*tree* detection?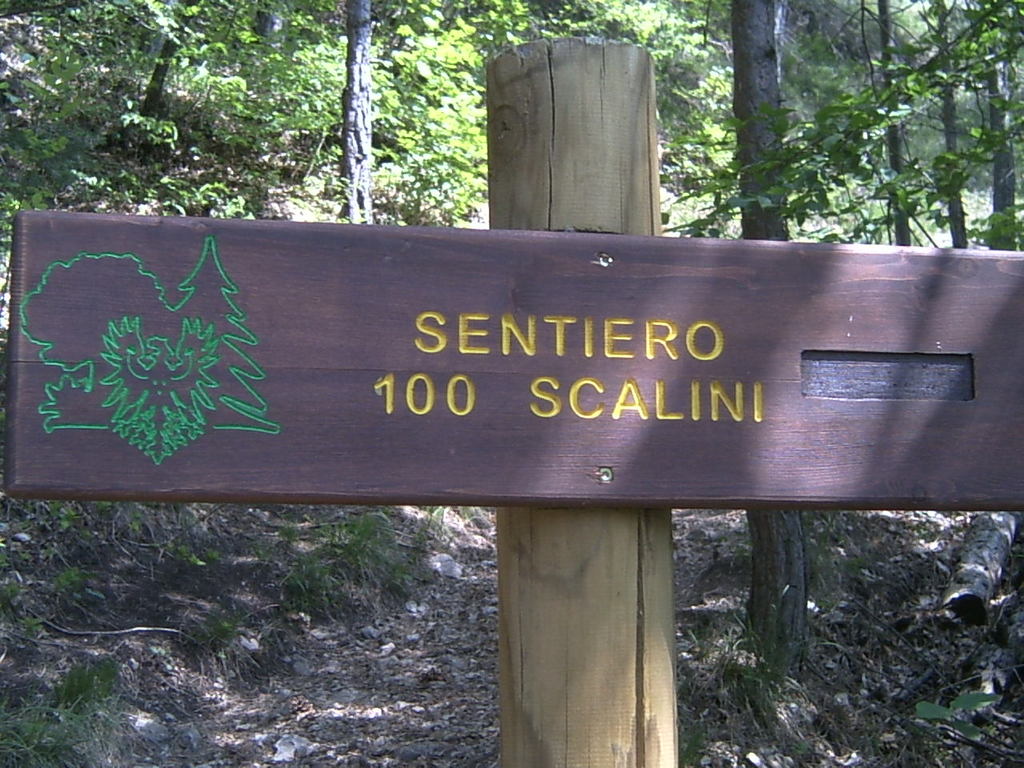
crop(726, 0, 807, 676)
